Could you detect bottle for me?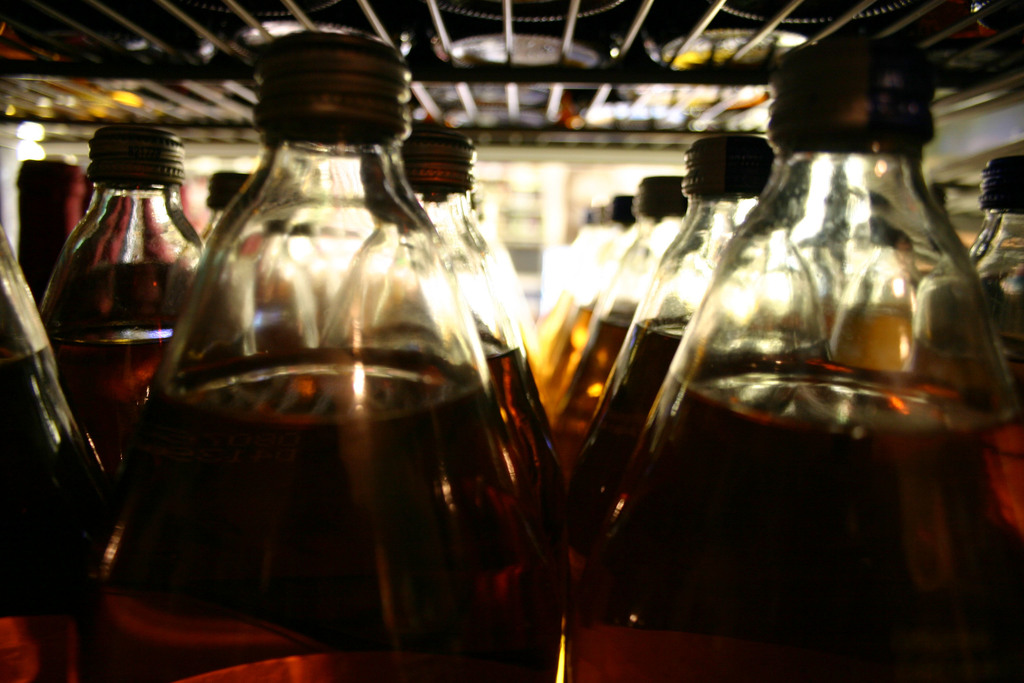
Detection result: 570,35,1023,675.
